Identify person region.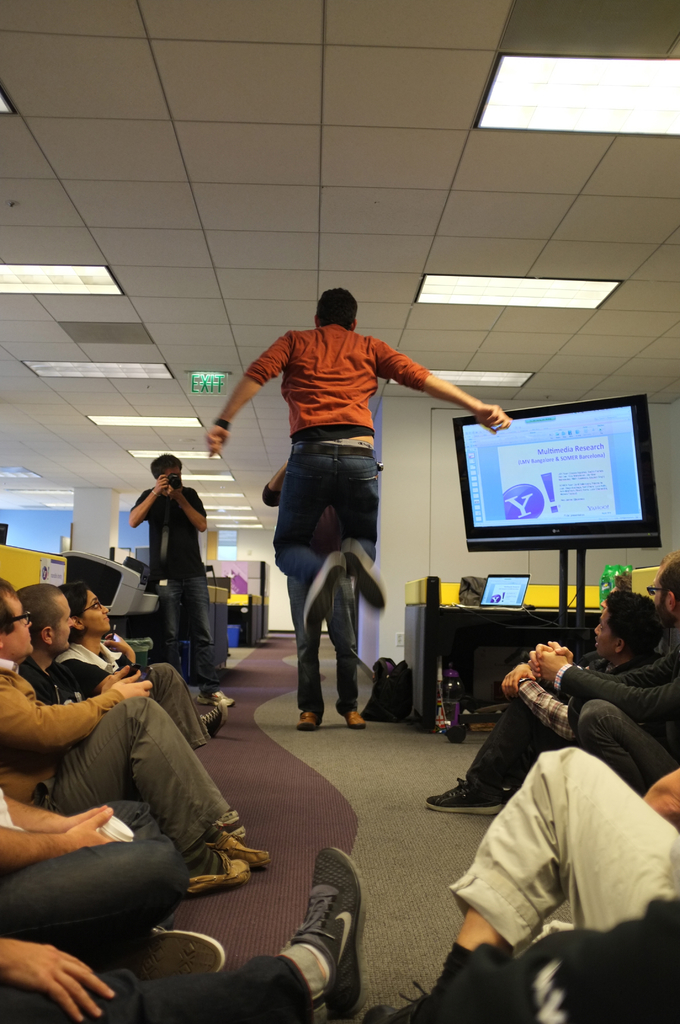
Region: box=[416, 586, 679, 827].
